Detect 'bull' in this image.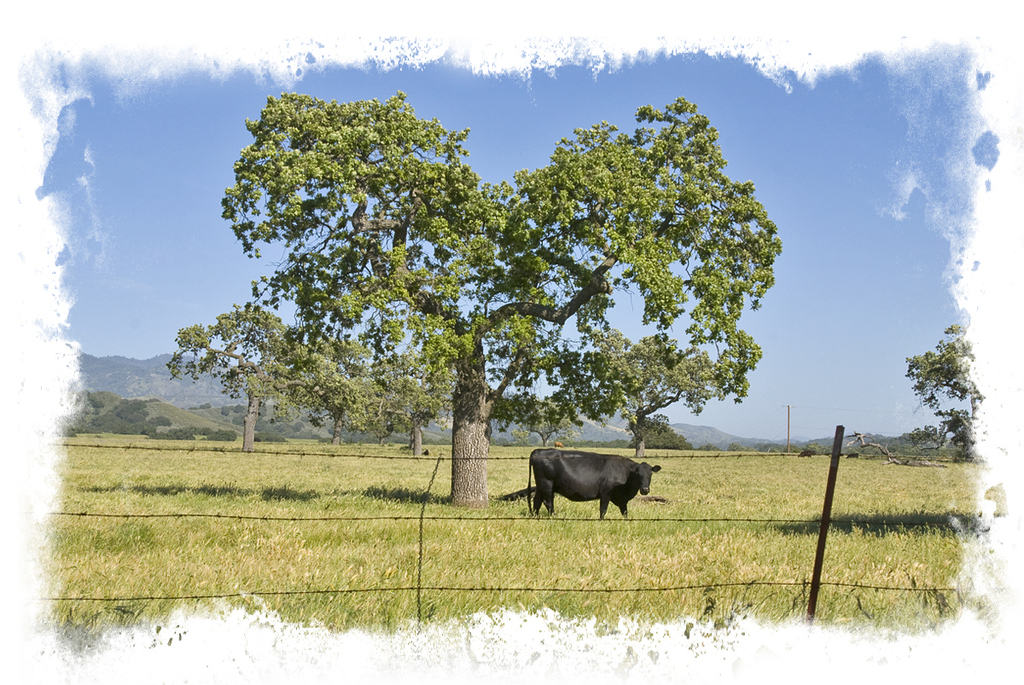
Detection: bbox=(525, 445, 663, 522).
